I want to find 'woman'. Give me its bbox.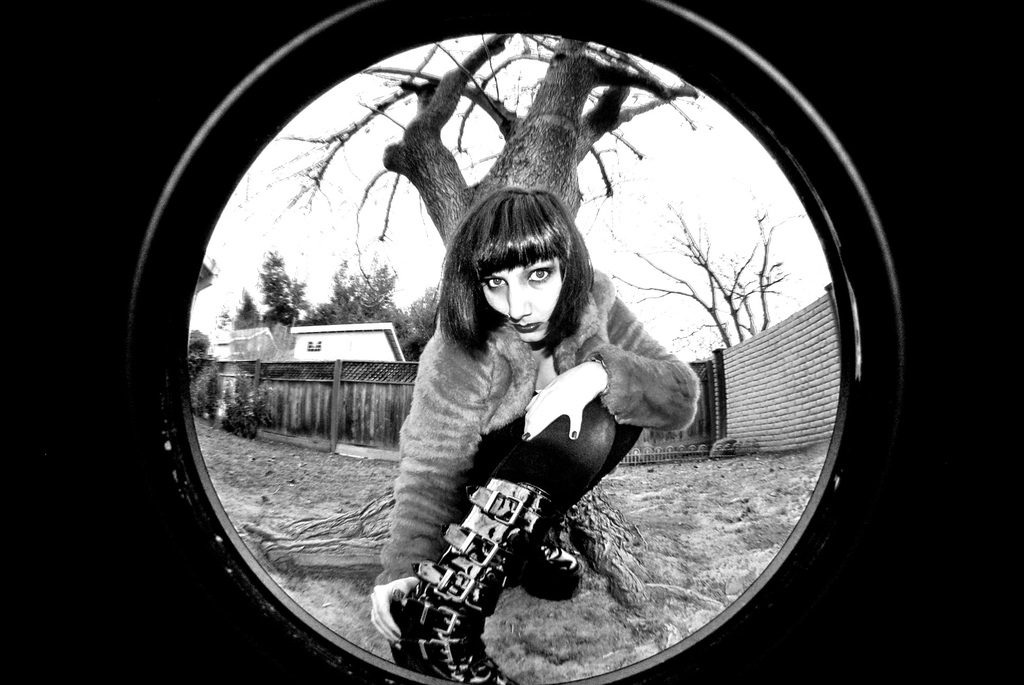
pyautogui.locateOnScreen(320, 132, 746, 654).
